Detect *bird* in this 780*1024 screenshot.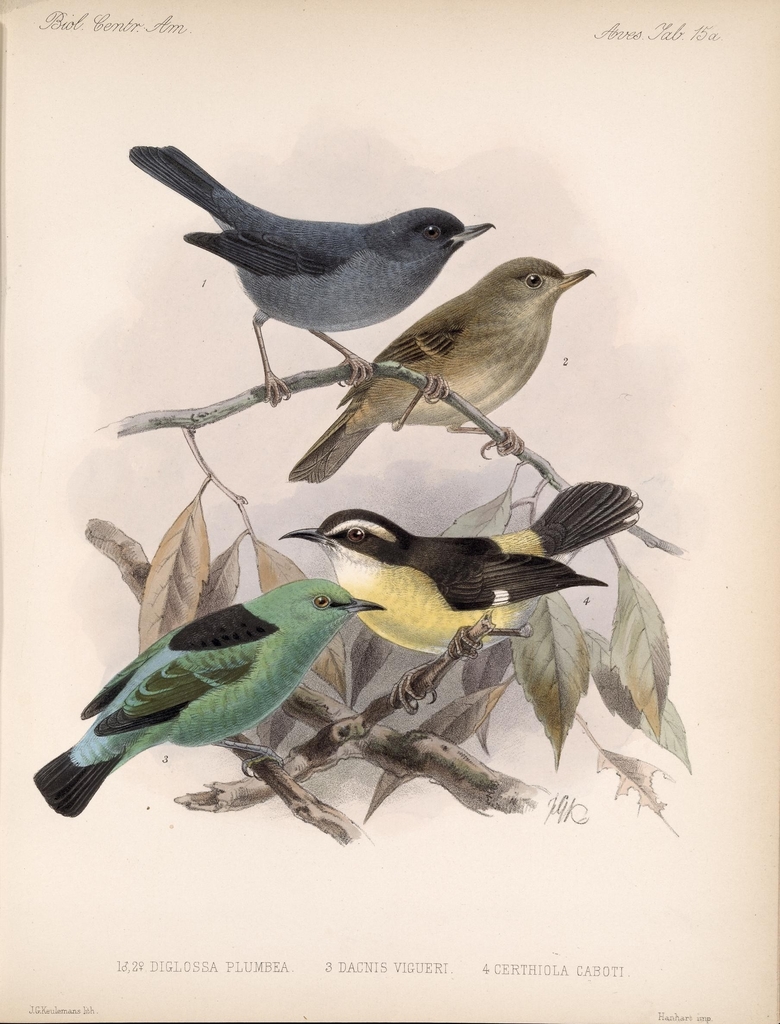
Detection: locate(275, 476, 648, 703).
